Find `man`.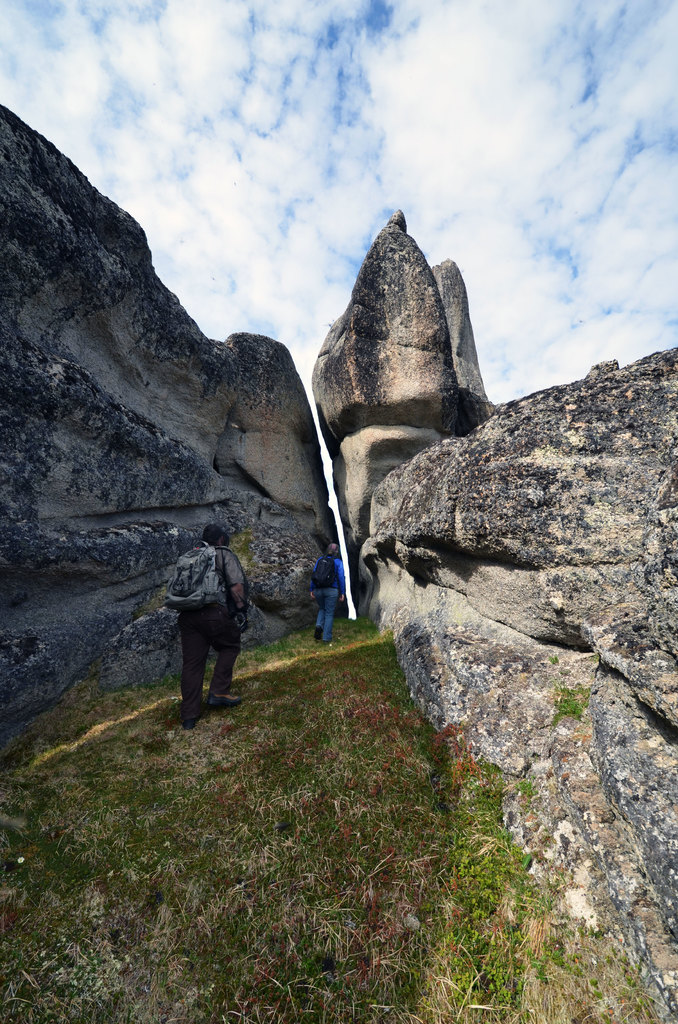
[307, 540, 347, 650].
